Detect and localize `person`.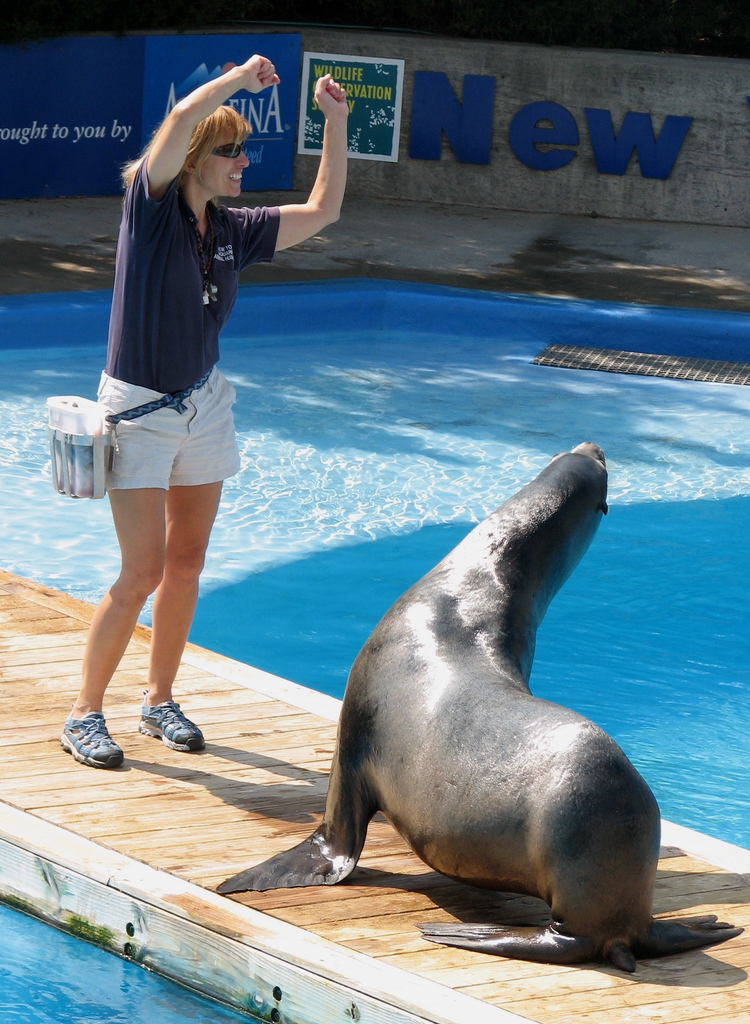
Localized at 59/52/353/771.
